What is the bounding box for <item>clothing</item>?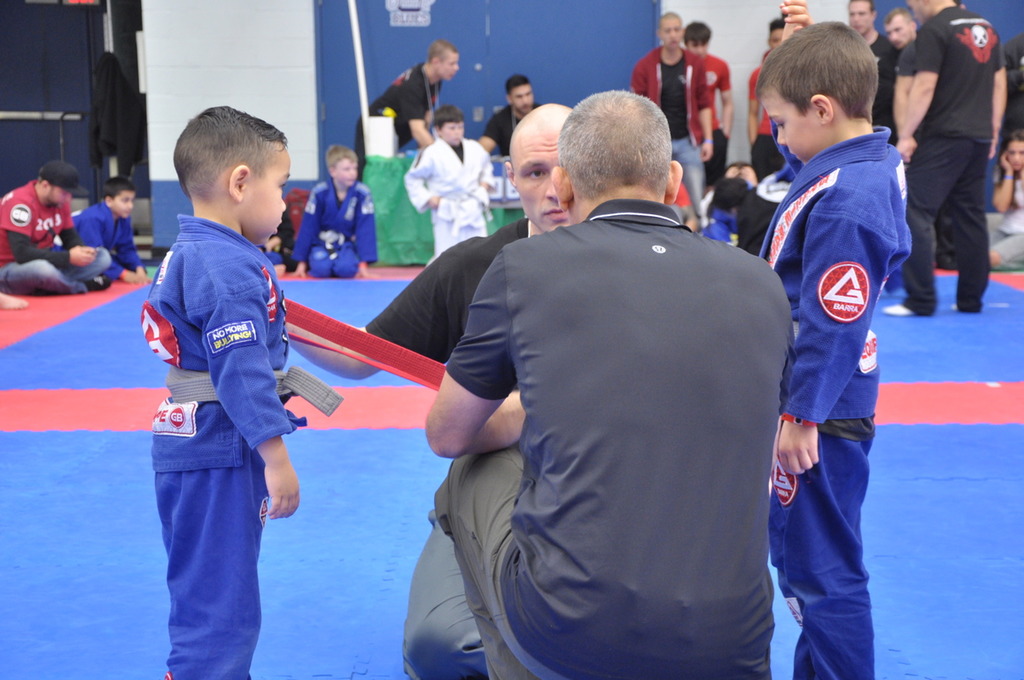
<box>407,162,808,679</box>.
